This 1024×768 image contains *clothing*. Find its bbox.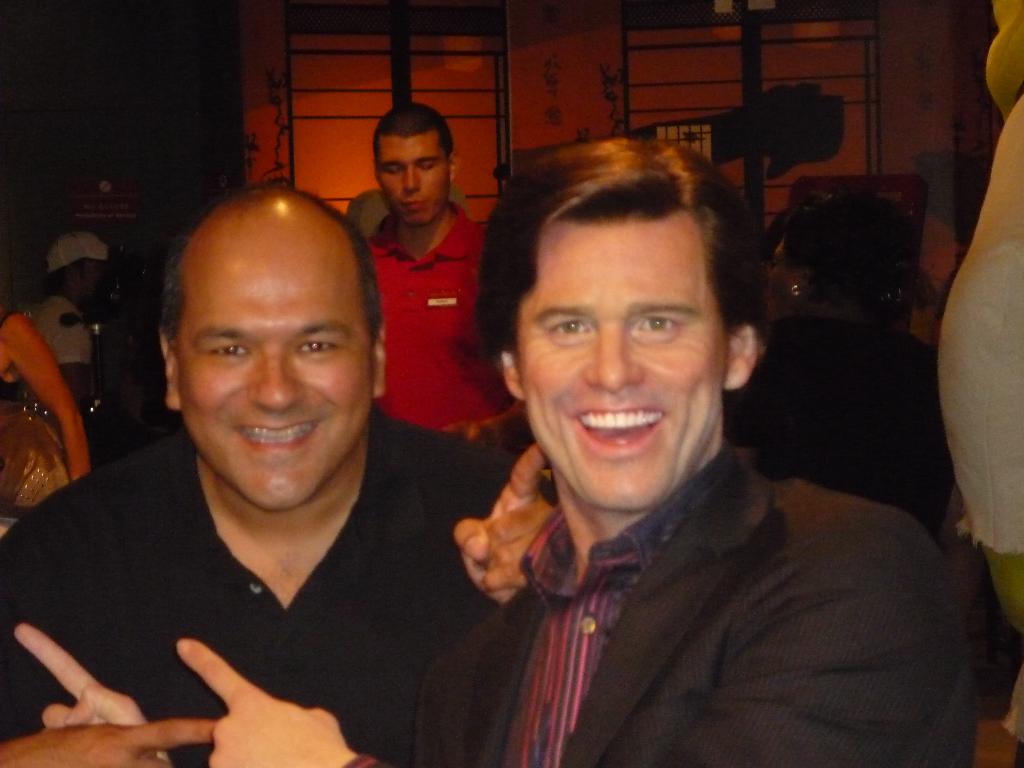
x1=370, y1=202, x2=494, y2=437.
